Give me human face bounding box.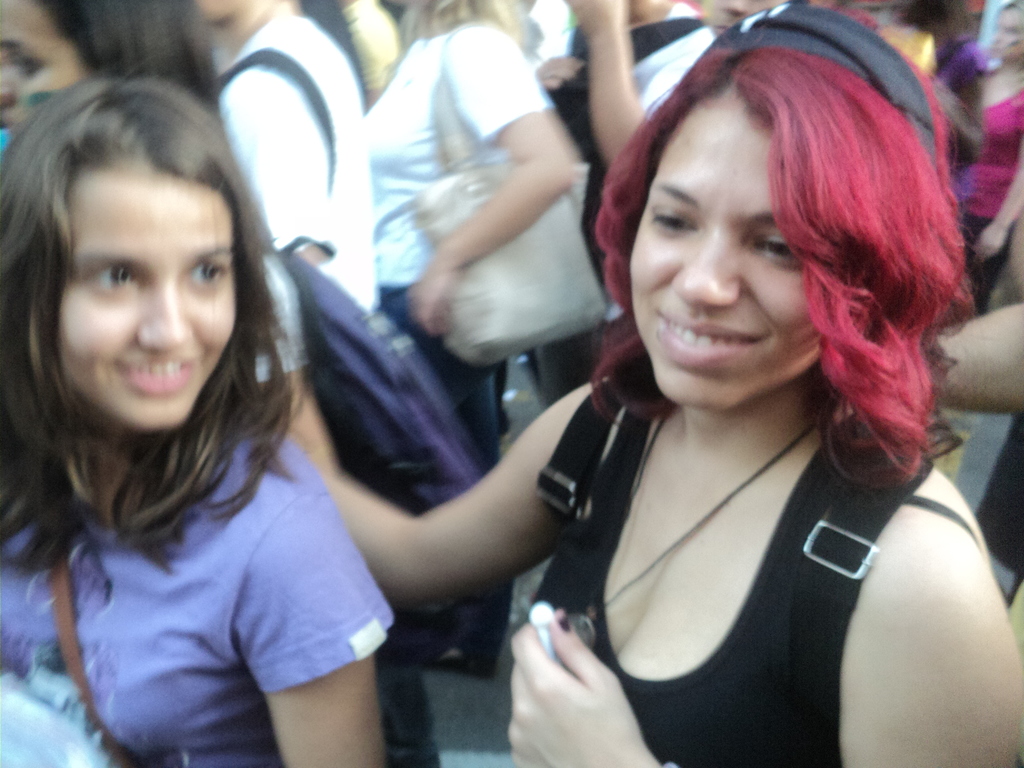
[54,177,240,428].
